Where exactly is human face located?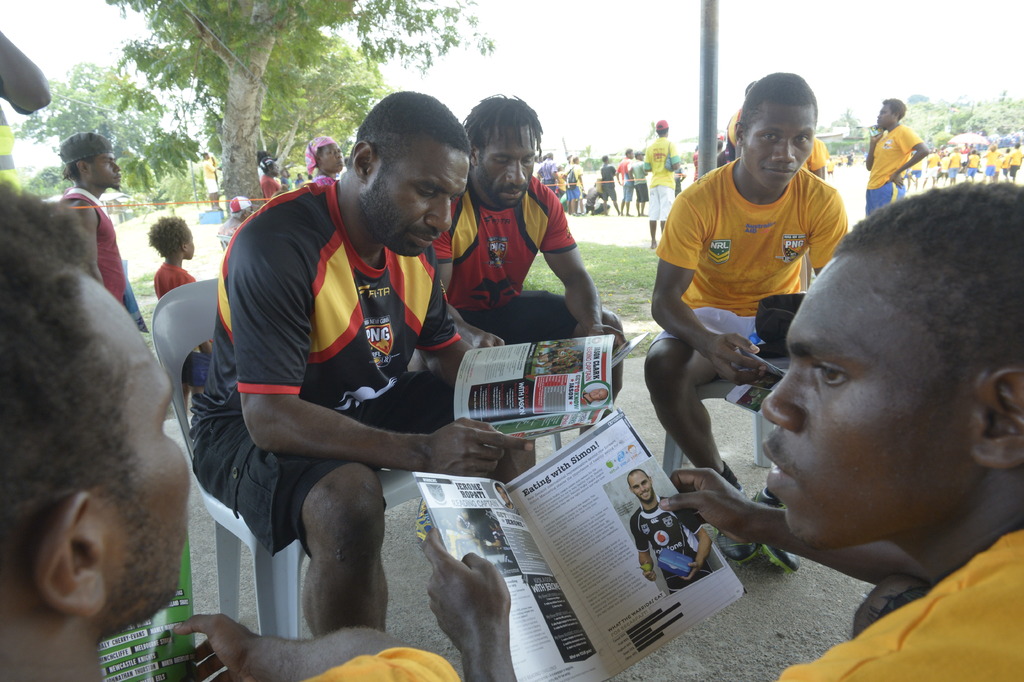
Its bounding box is (878,104,893,130).
